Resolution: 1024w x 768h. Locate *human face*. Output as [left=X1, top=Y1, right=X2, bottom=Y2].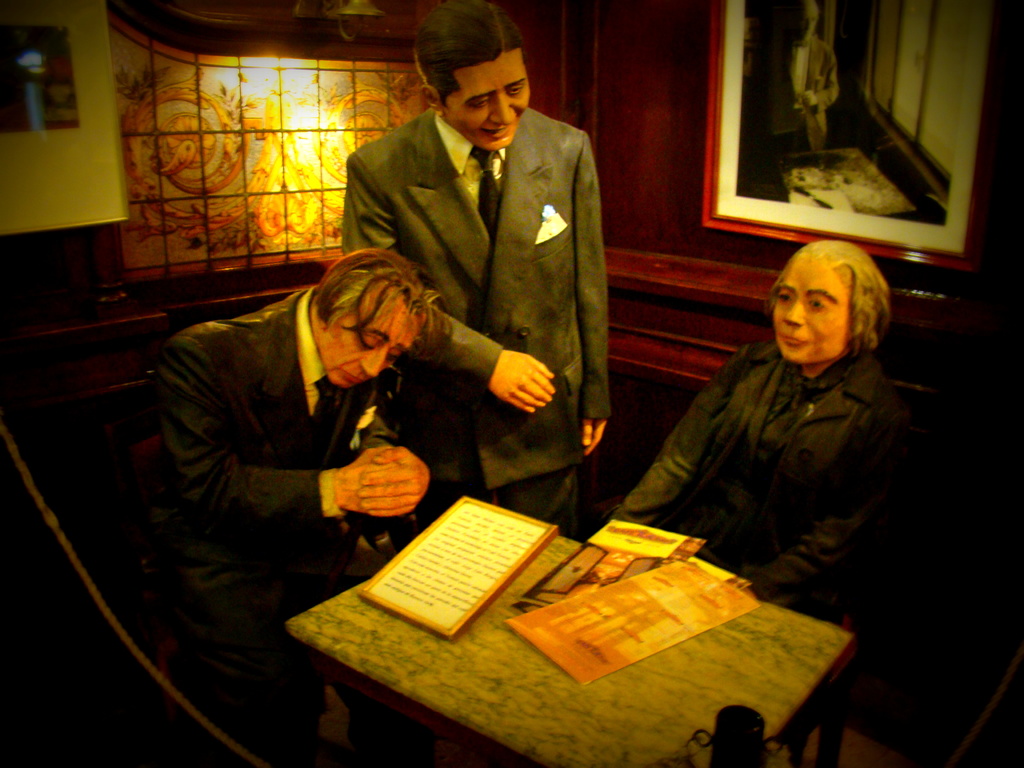
[left=449, top=54, right=530, bottom=150].
